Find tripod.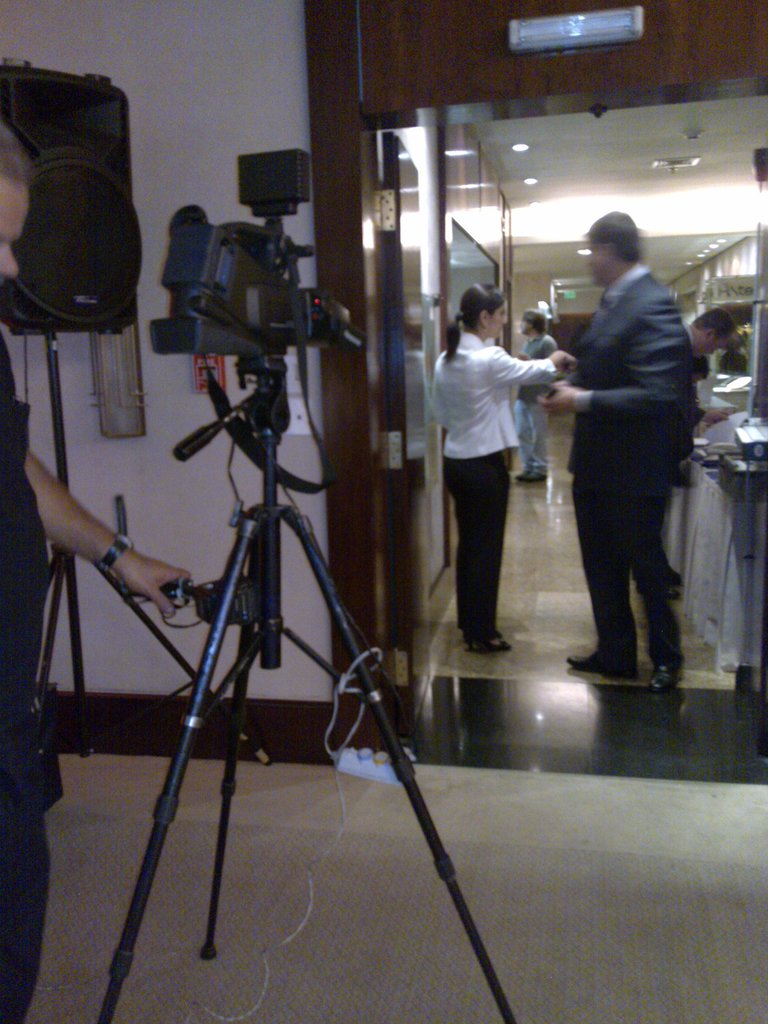
x1=49, y1=331, x2=273, y2=770.
